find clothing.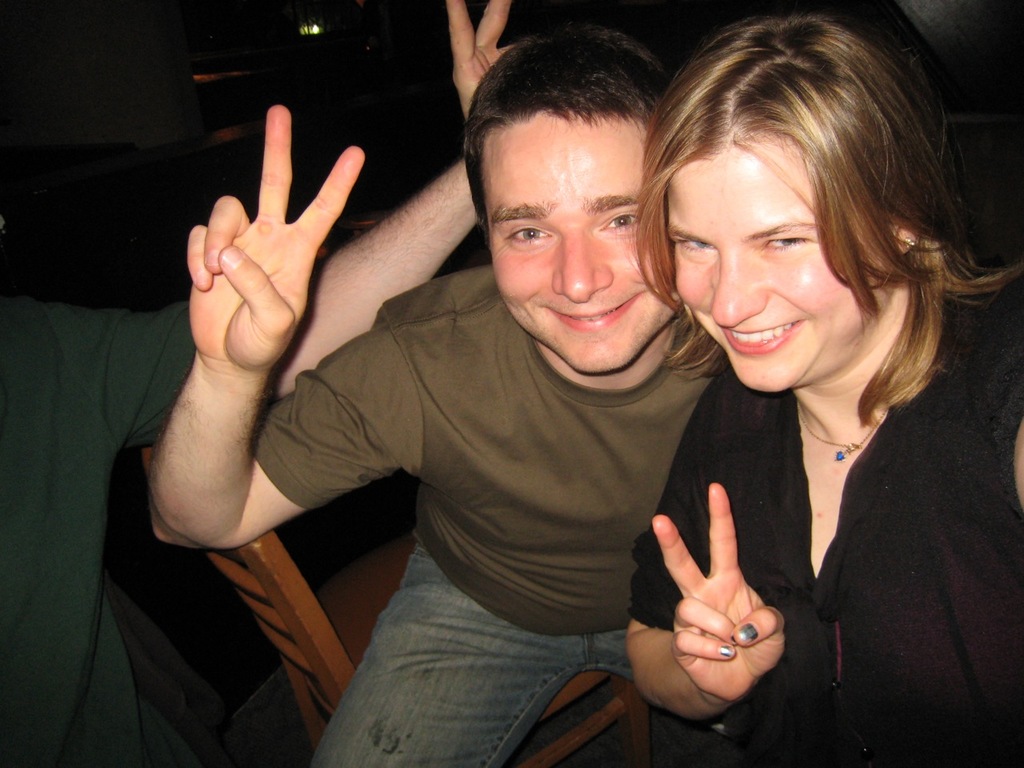
0:302:203:767.
